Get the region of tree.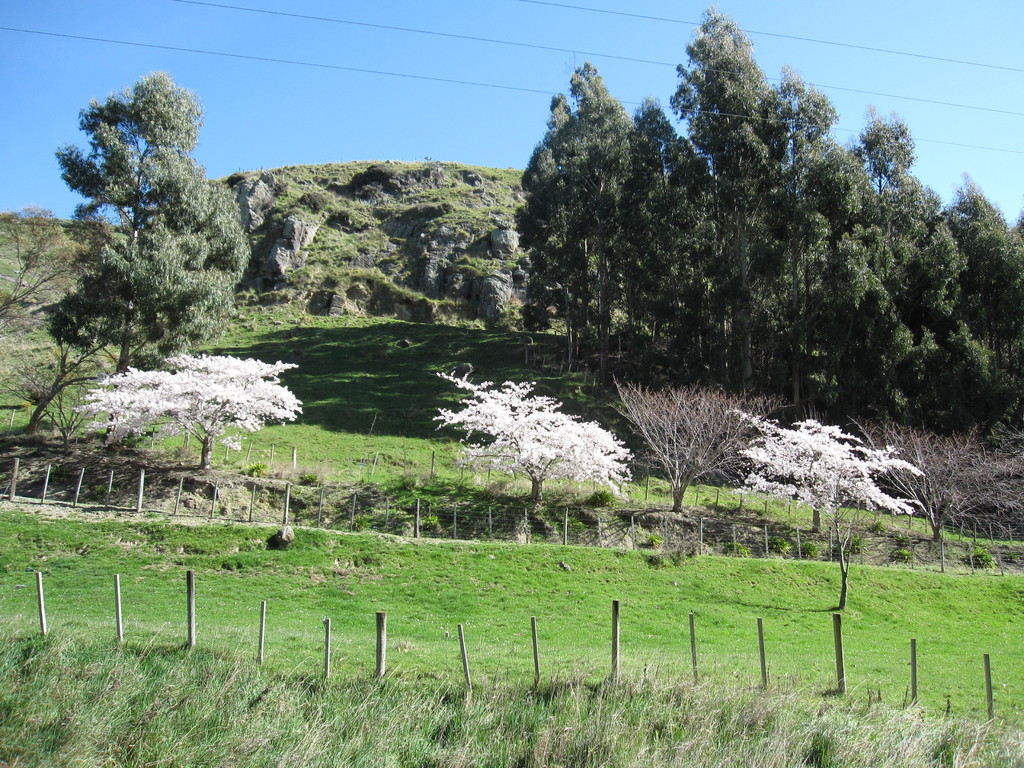
left=436, top=0, right=1023, bottom=575.
